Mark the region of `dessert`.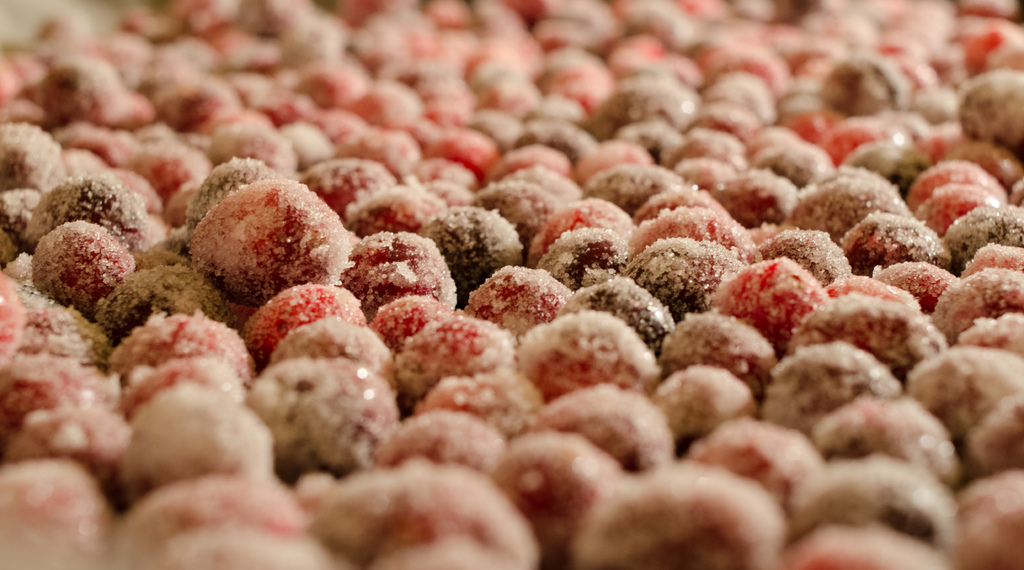
Region: (left=592, top=160, right=677, bottom=211).
